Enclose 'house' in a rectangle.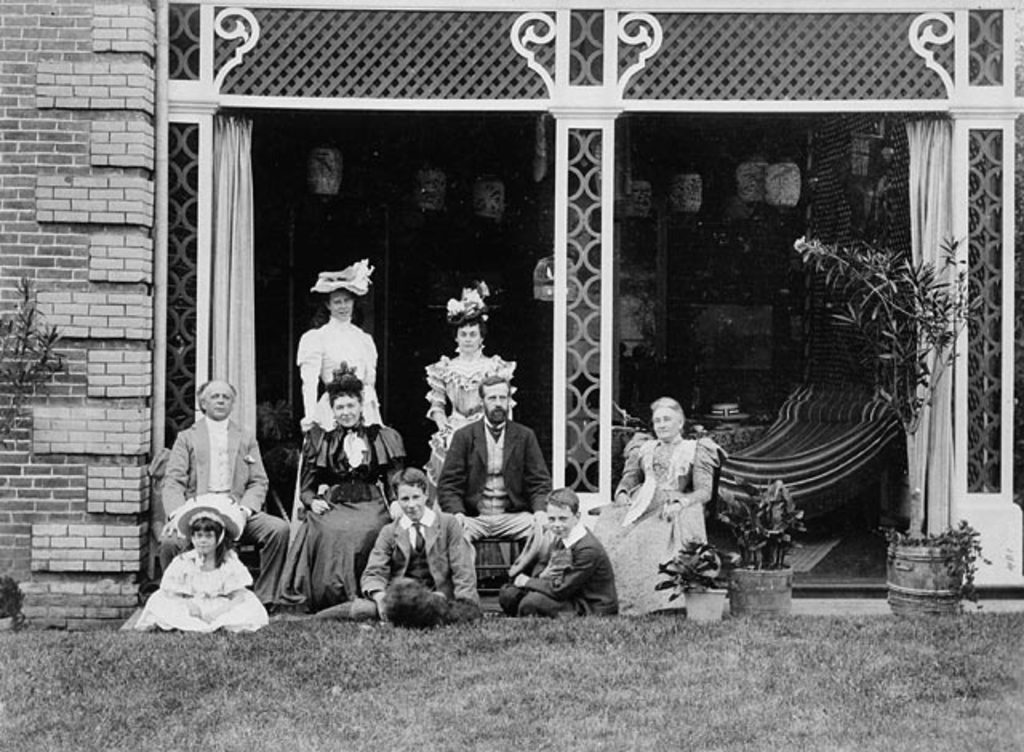
bbox(0, 0, 1022, 635).
